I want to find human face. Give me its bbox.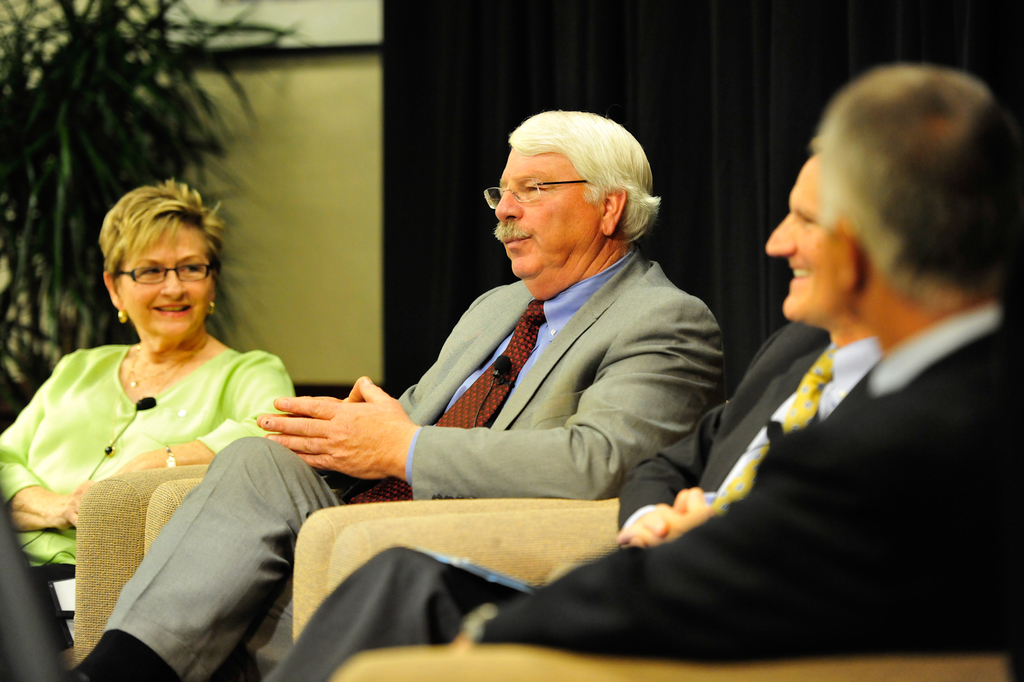
x1=122 y1=224 x2=214 y2=337.
